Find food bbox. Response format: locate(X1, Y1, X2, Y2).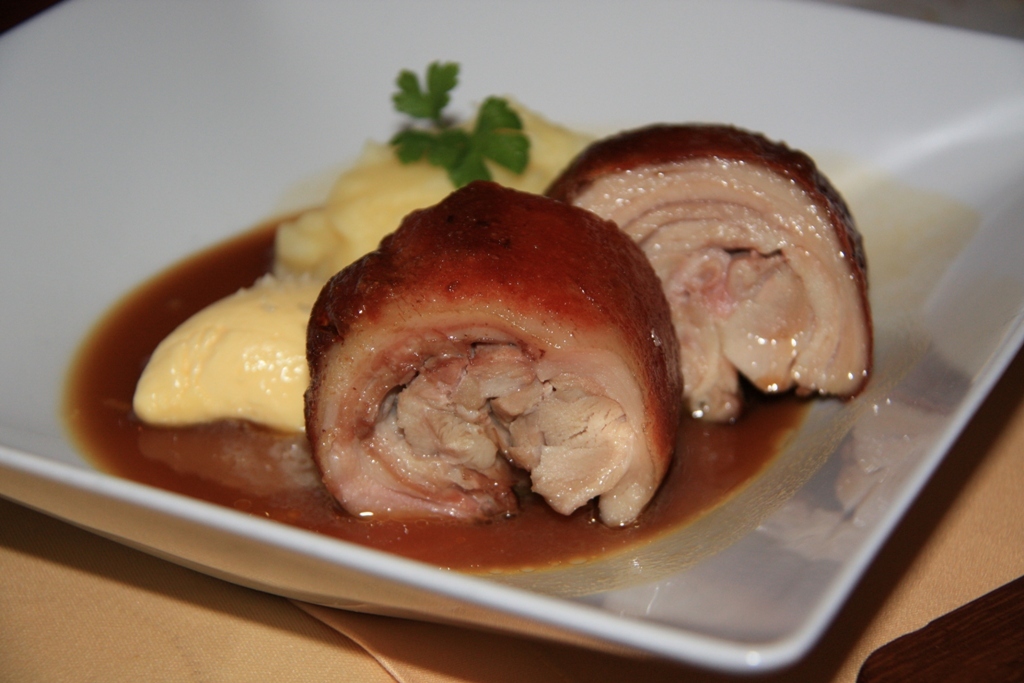
locate(294, 195, 686, 573).
